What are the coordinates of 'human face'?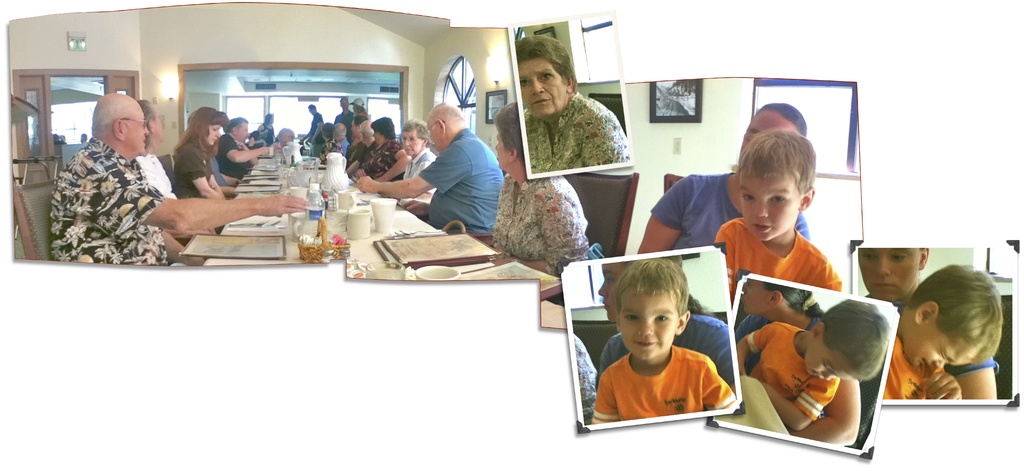
bbox(348, 119, 356, 139).
